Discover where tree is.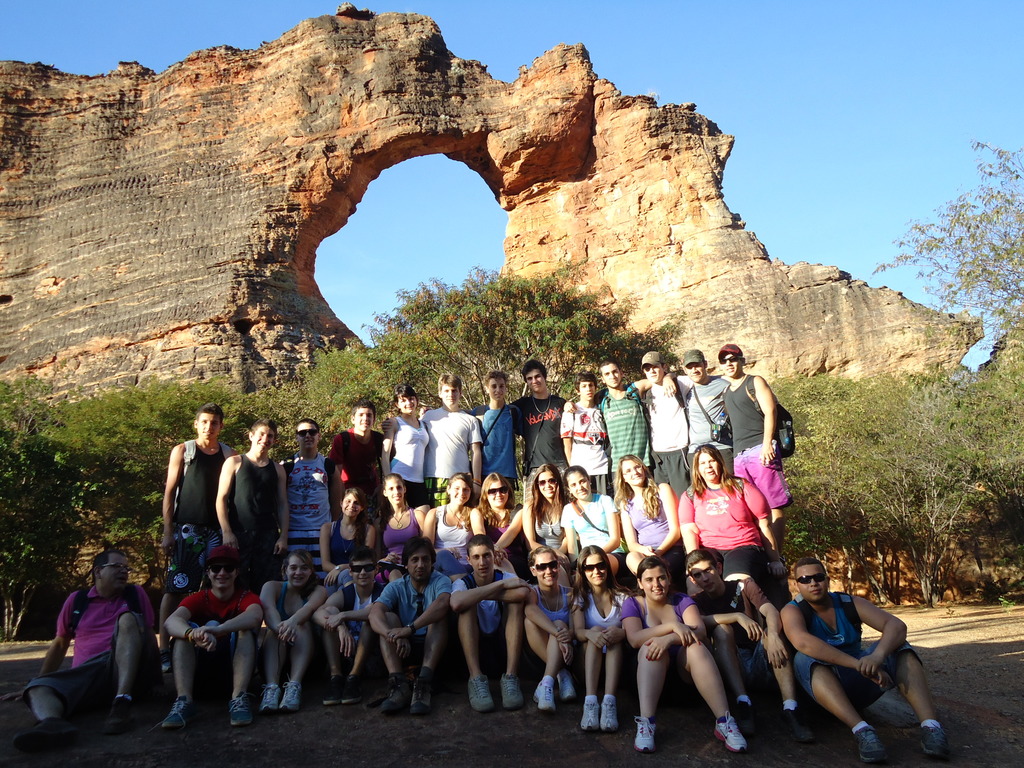
Discovered at bbox=[236, 264, 687, 434].
